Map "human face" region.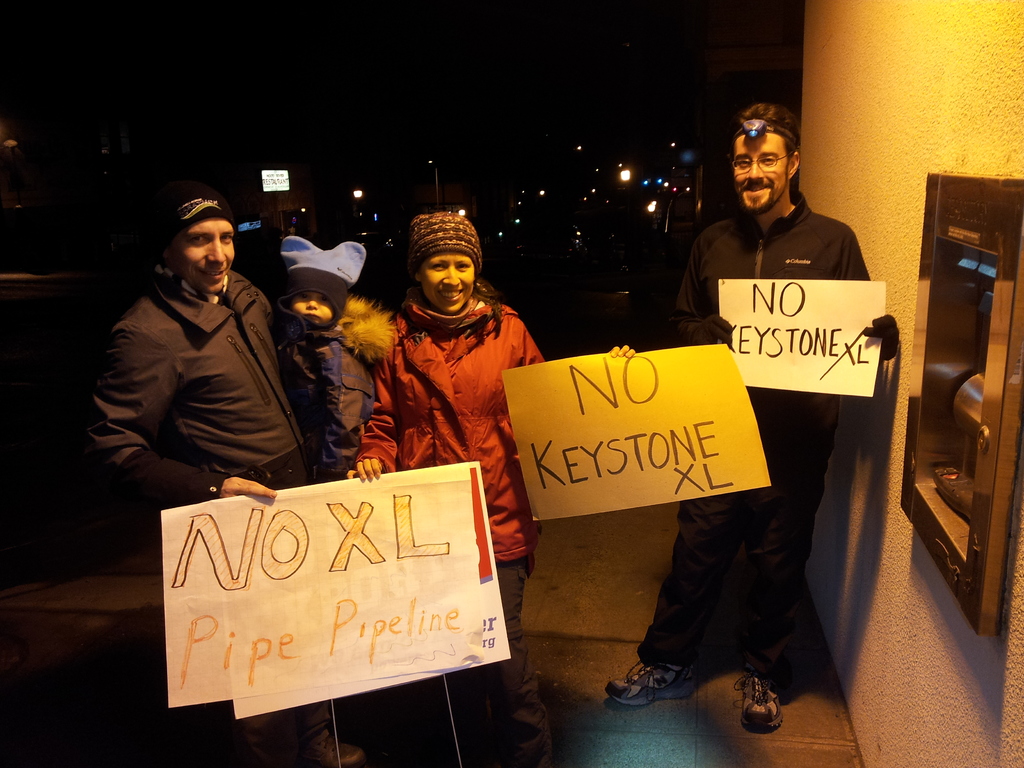
Mapped to x1=291 y1=287 x2=340 y2=327.
